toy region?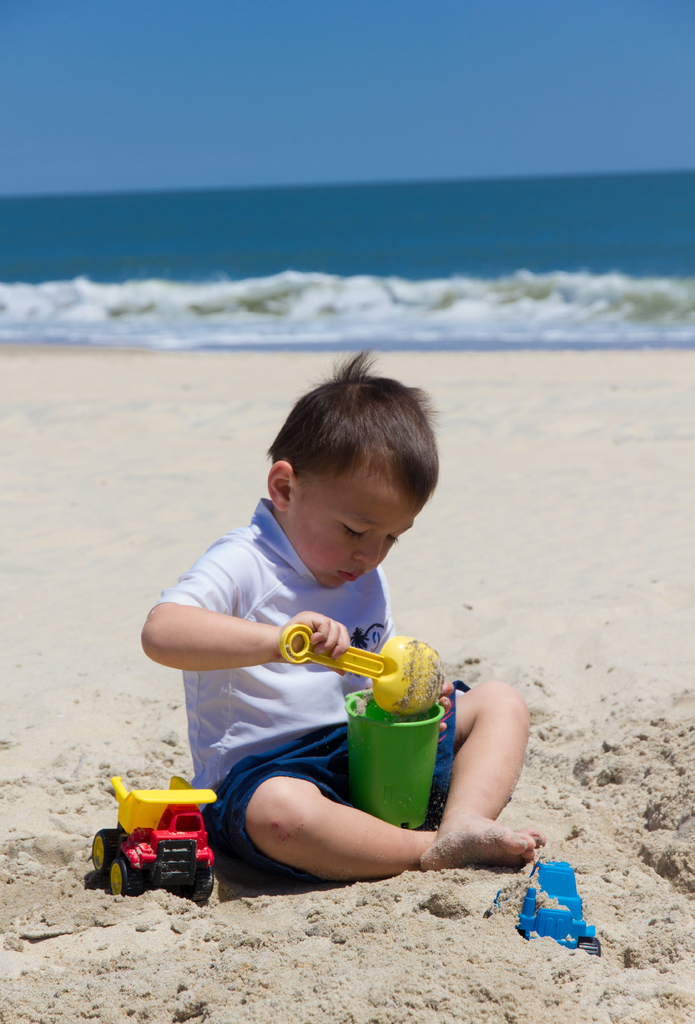
273 628 444 820
